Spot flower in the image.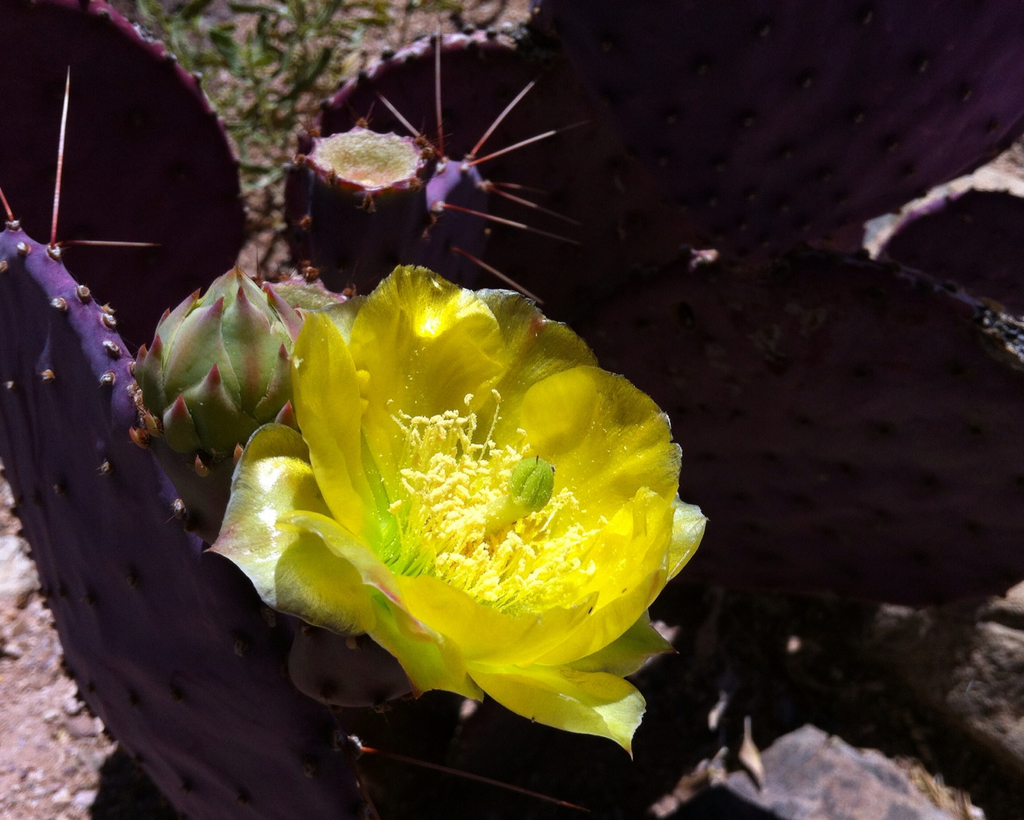
flower found at bbox=[241, 202, 712, 741].
